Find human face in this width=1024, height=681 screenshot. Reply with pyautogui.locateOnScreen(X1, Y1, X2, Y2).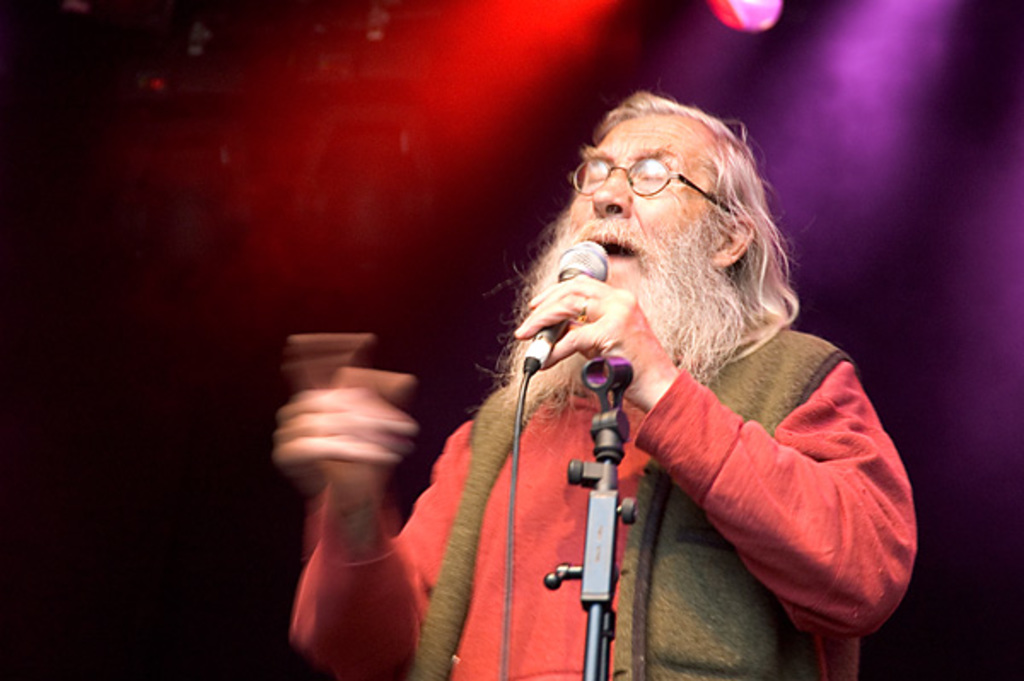
pyautogui.locateOnScreen(567, 113, 724, 319).
